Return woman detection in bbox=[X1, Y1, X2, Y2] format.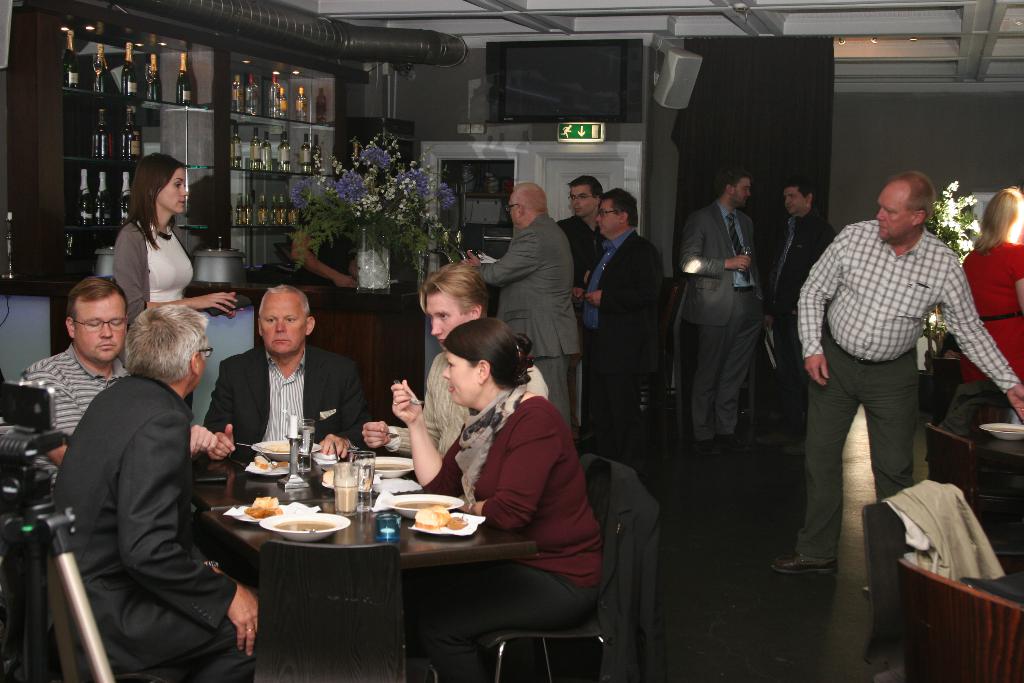
bbox=[960, 183, 1023, 429].
